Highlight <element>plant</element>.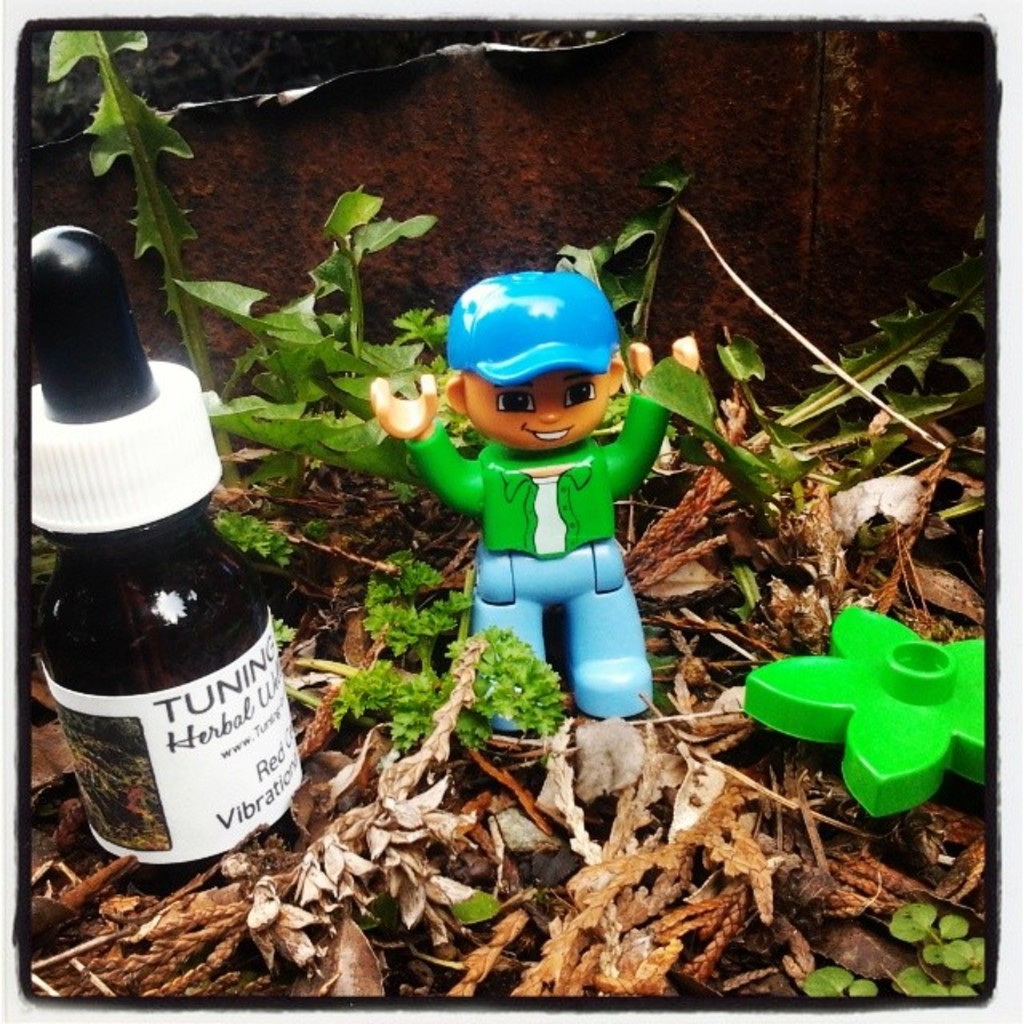
Highlighted region: bbox=[797, 898, 990, 1003].
